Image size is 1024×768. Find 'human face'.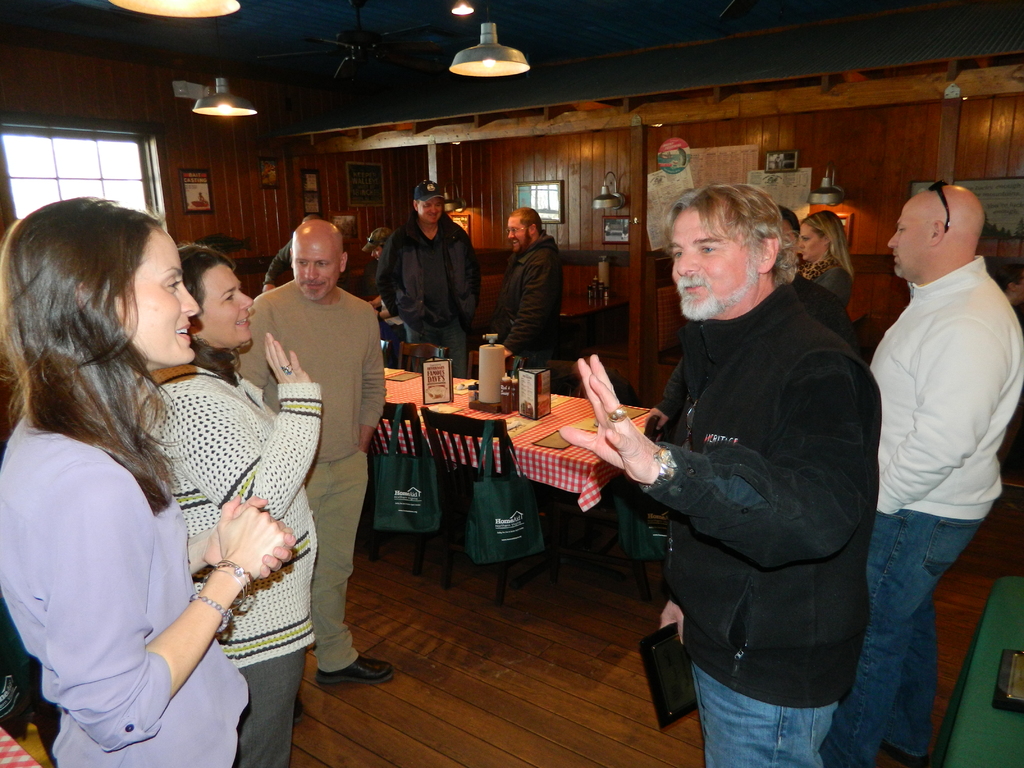
[797, 225, 820, 262].
